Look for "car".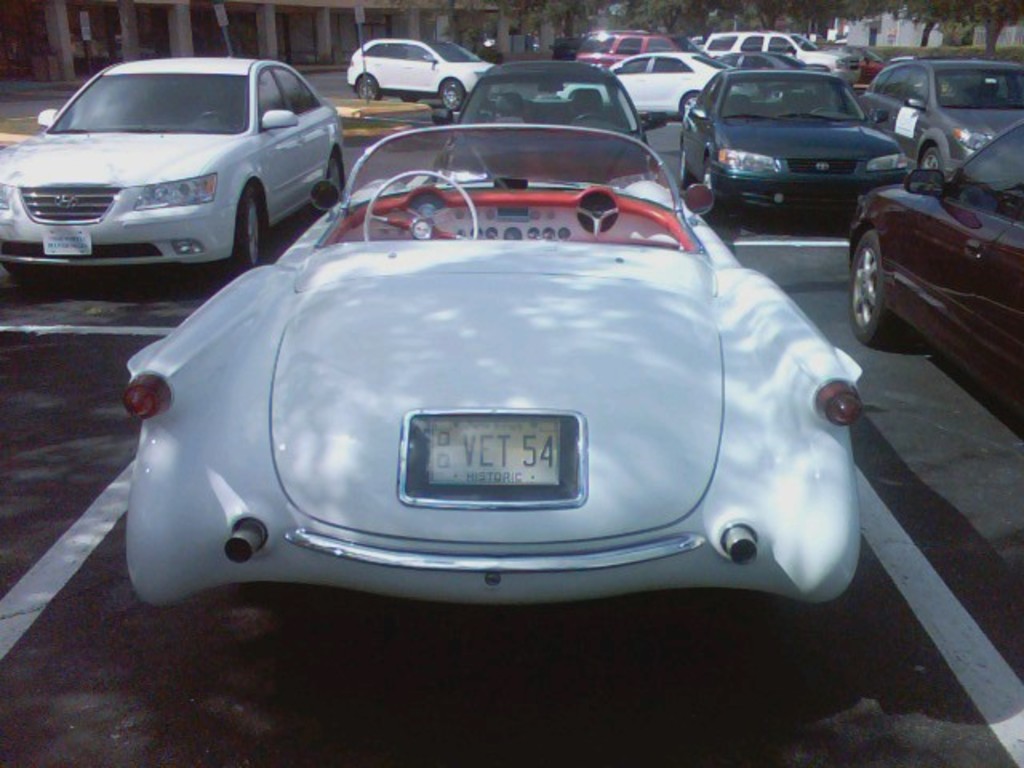
Found: (x1=346, y1=37, x2=509, y2=109).
